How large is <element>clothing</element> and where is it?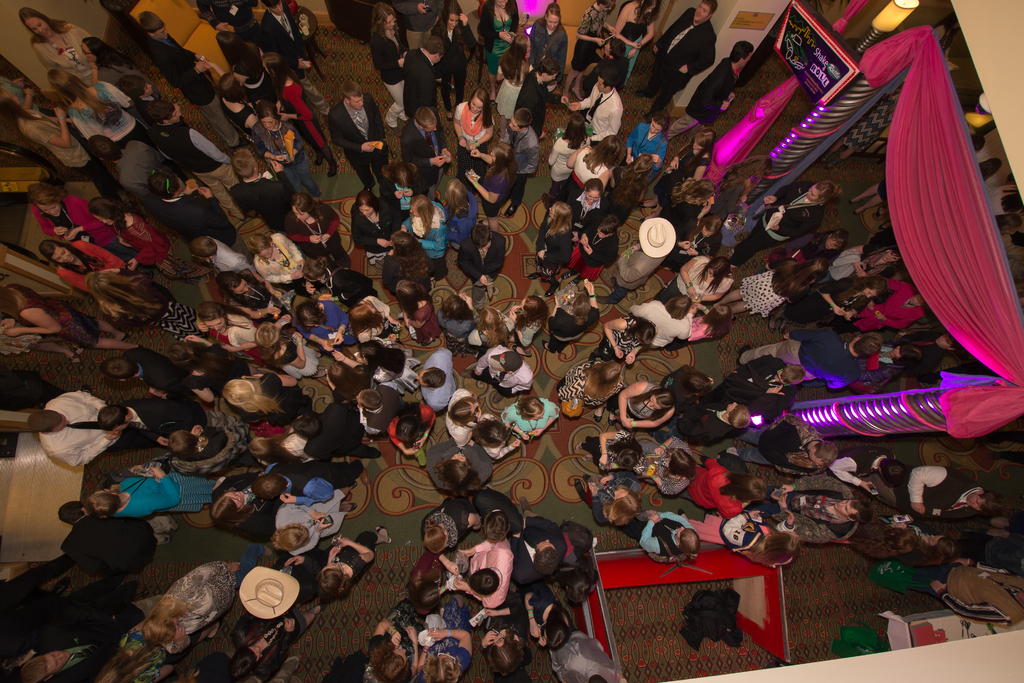
Bounding box: (387, 406, 429, 454).
